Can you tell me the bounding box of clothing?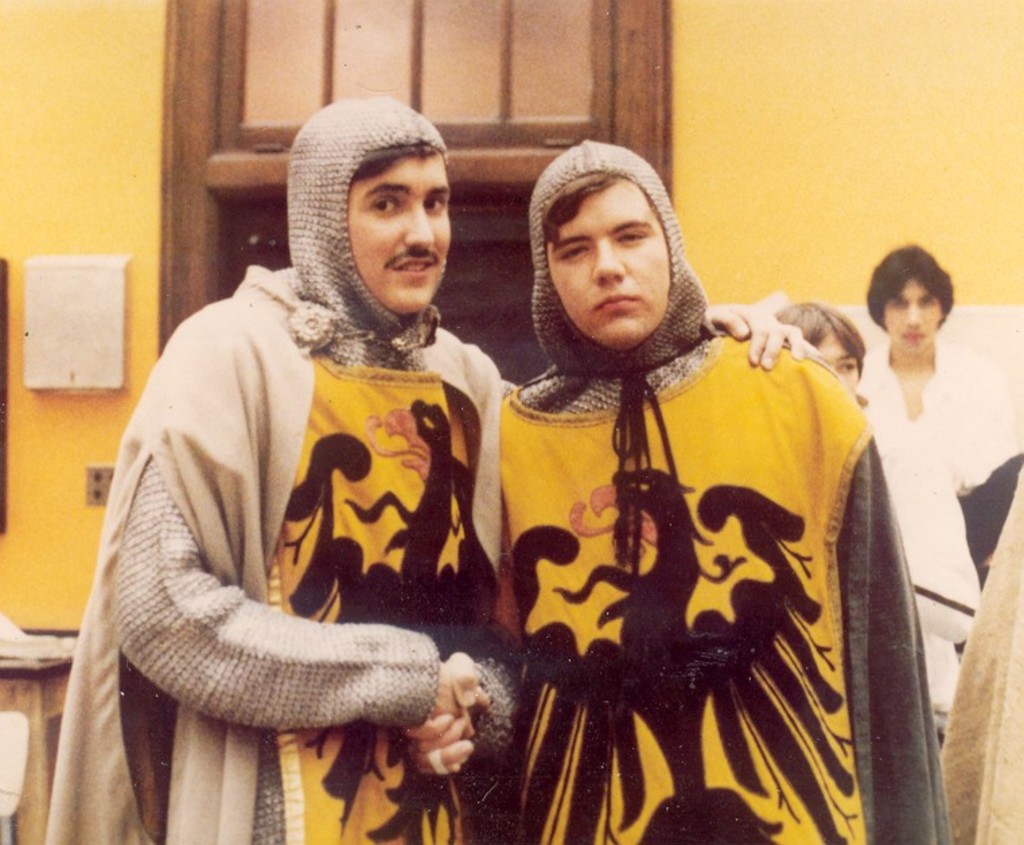
<box>834,347,1023,760</box>.
